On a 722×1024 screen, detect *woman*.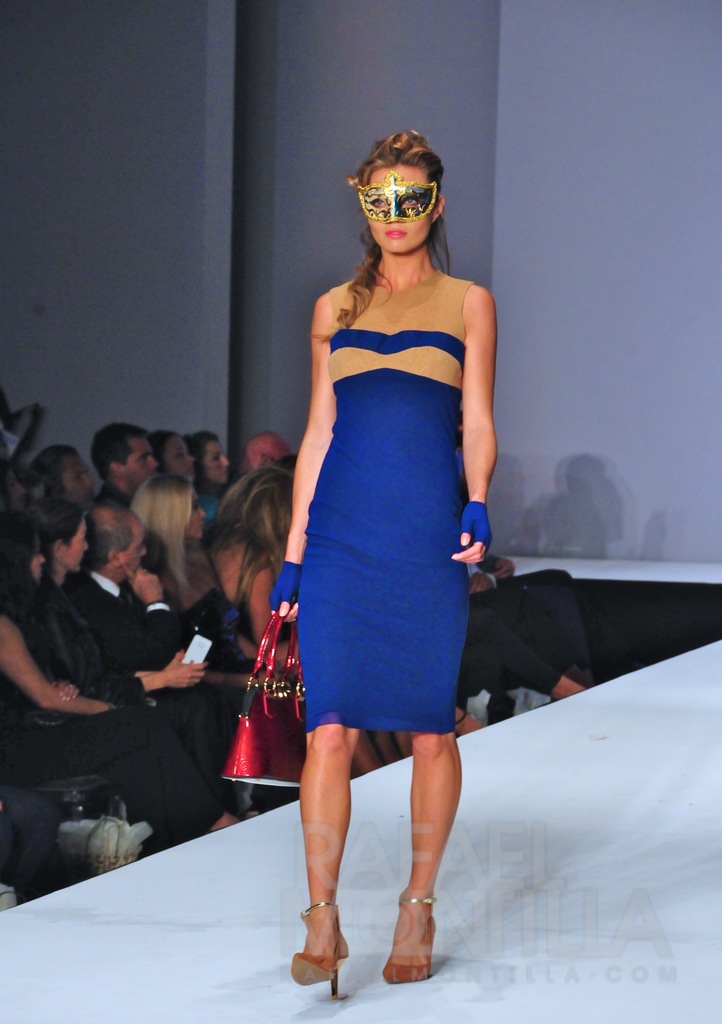
x1=242 y1=141 x2=495 y2=942.
